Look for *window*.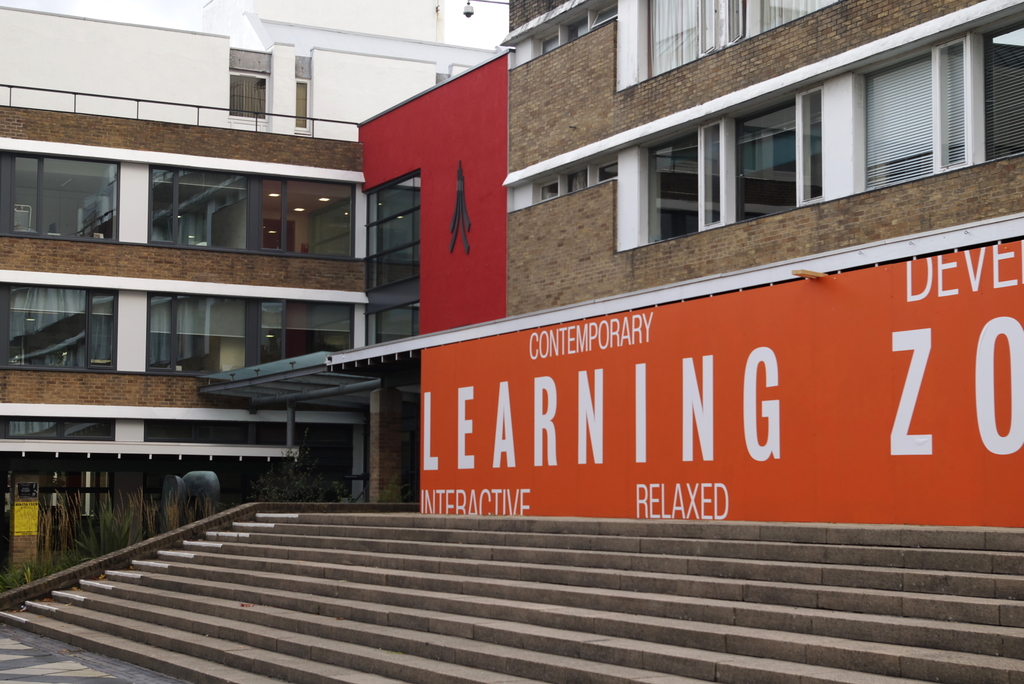
Found: BBox(145, 292, 358, 375).
